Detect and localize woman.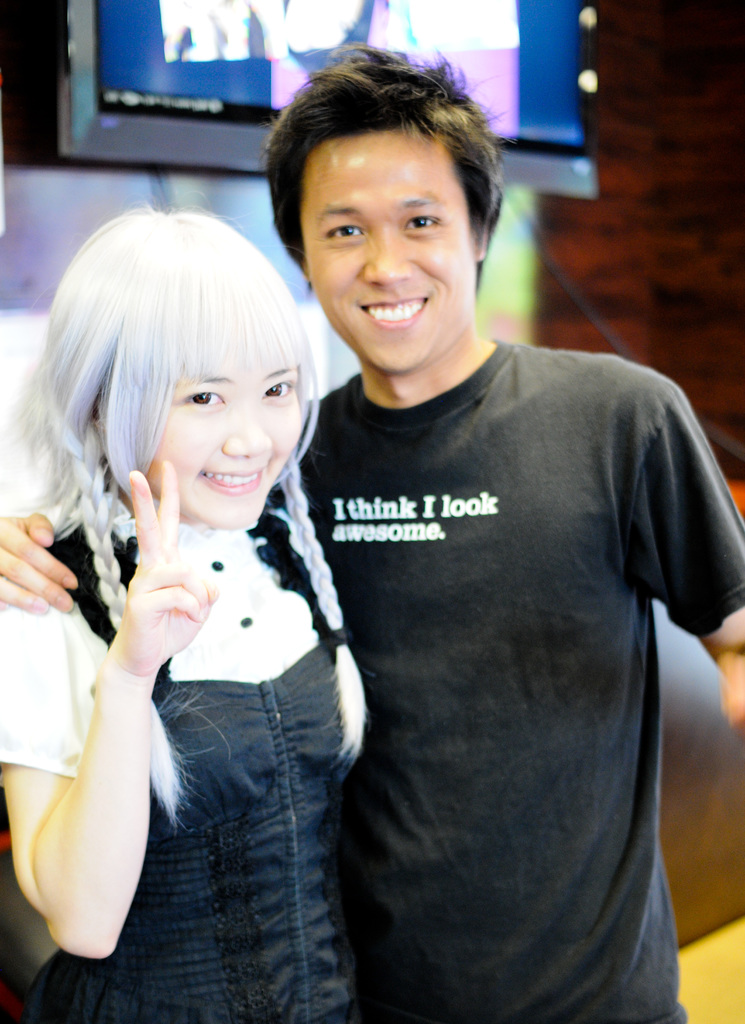
Localized at 0/212/423/980.
